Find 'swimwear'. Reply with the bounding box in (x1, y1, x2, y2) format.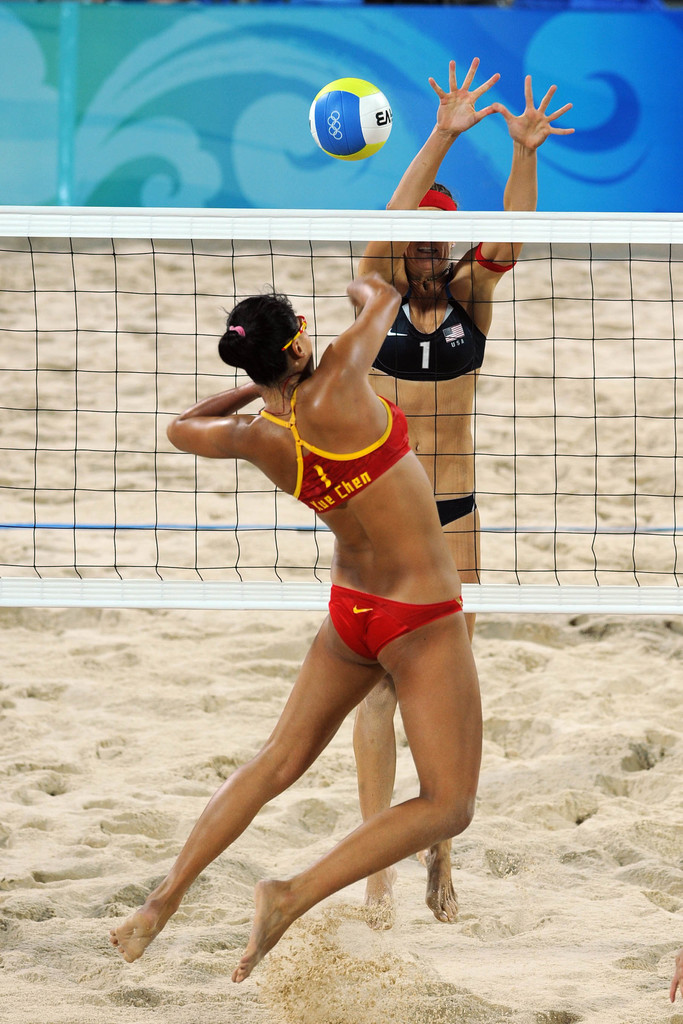
(285, 394, 415, 516).
